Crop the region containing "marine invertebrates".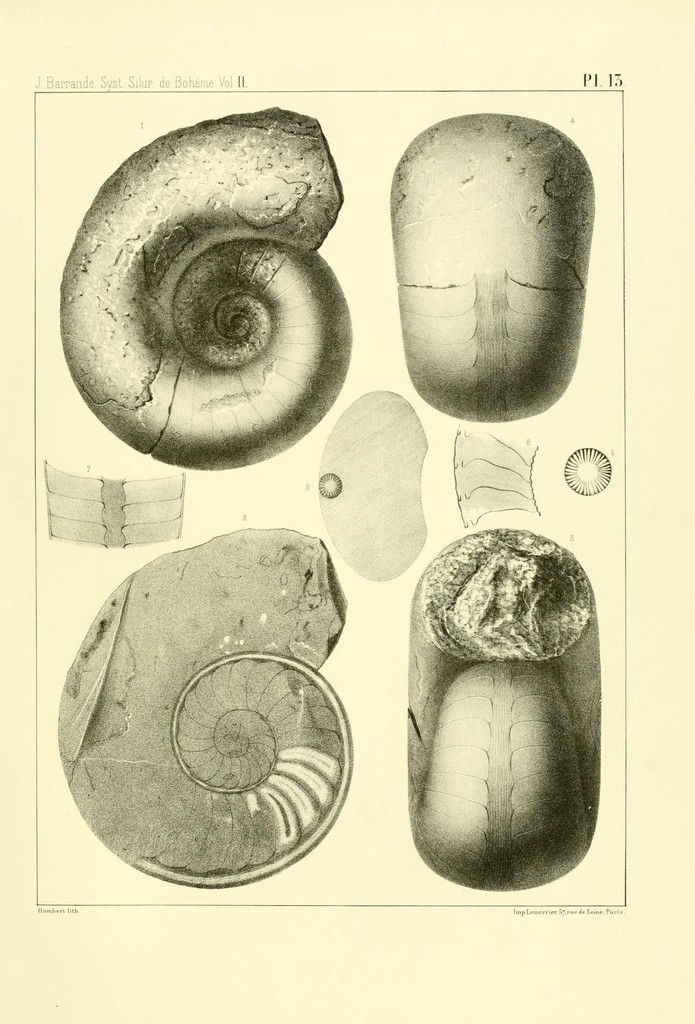
Crop region: crop(407, 522, 603, 896).
